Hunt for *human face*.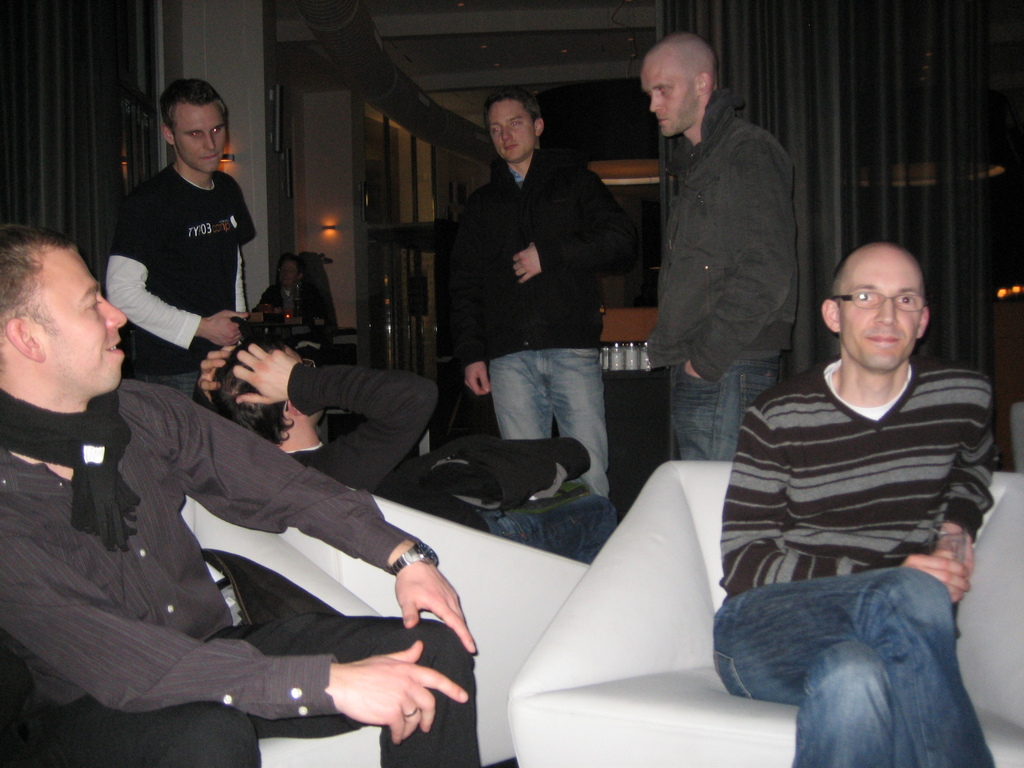
Hunted down at select_region(645, 60, 700, 136).
